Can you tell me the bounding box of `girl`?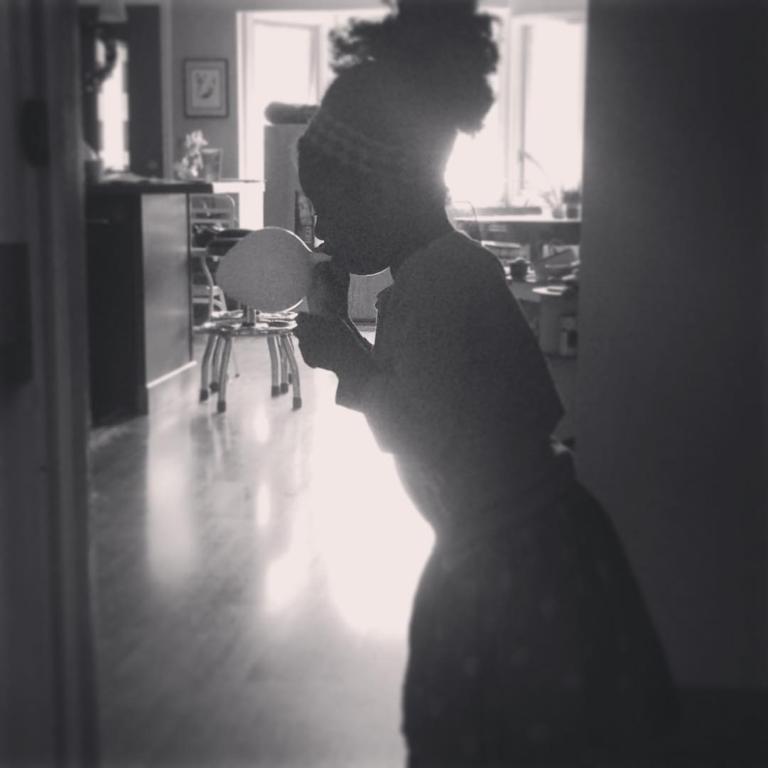
288 0 677 767.
